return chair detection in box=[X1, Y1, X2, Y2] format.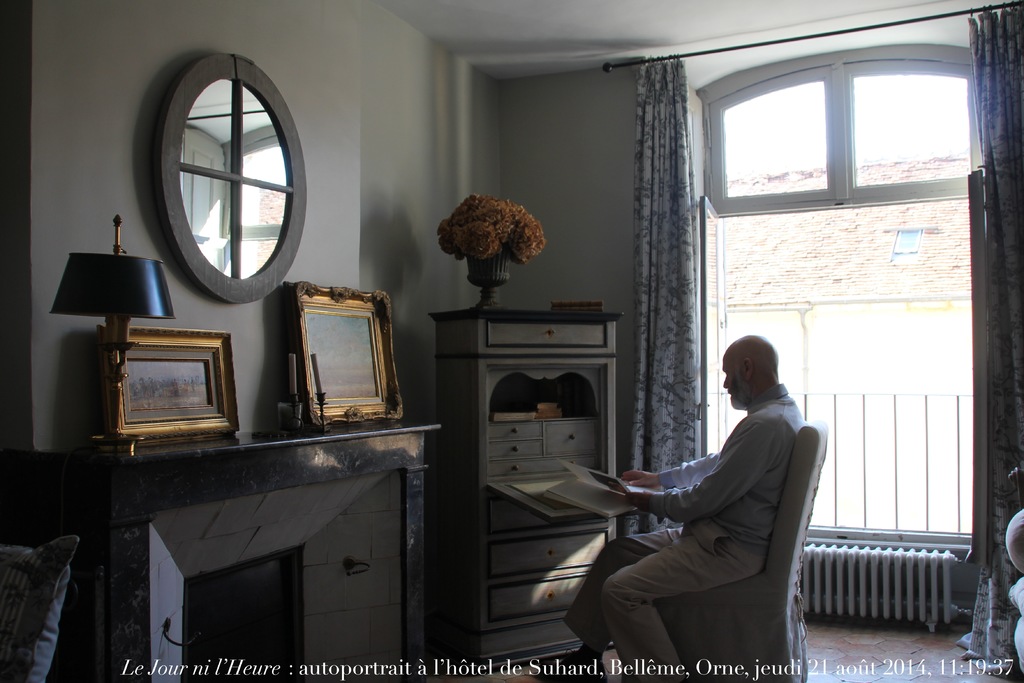
box=[631, 420, 824, 682].
